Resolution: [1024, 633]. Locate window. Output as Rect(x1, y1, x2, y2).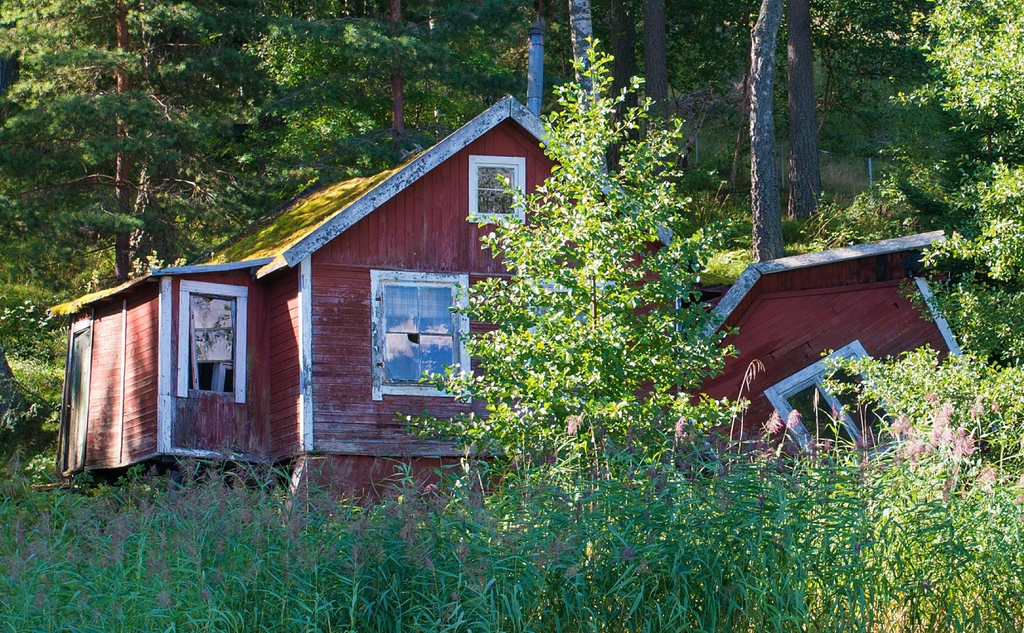
Rect(466, 155, 524, 227).
